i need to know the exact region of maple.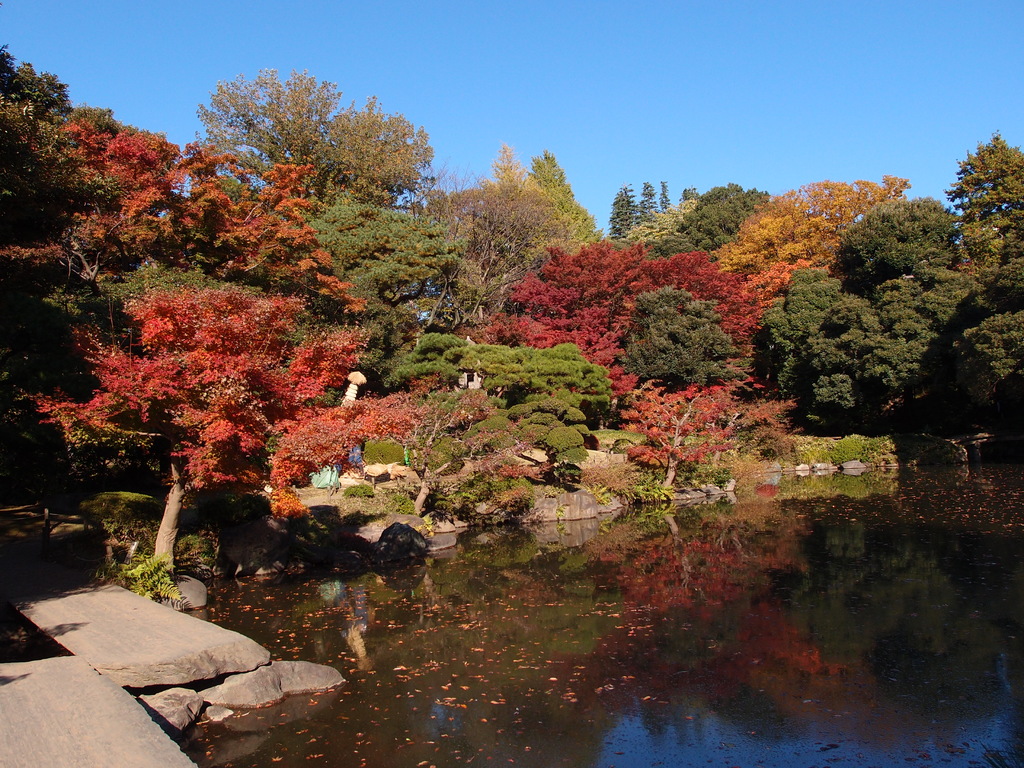
Region: 14,121,432,577.
